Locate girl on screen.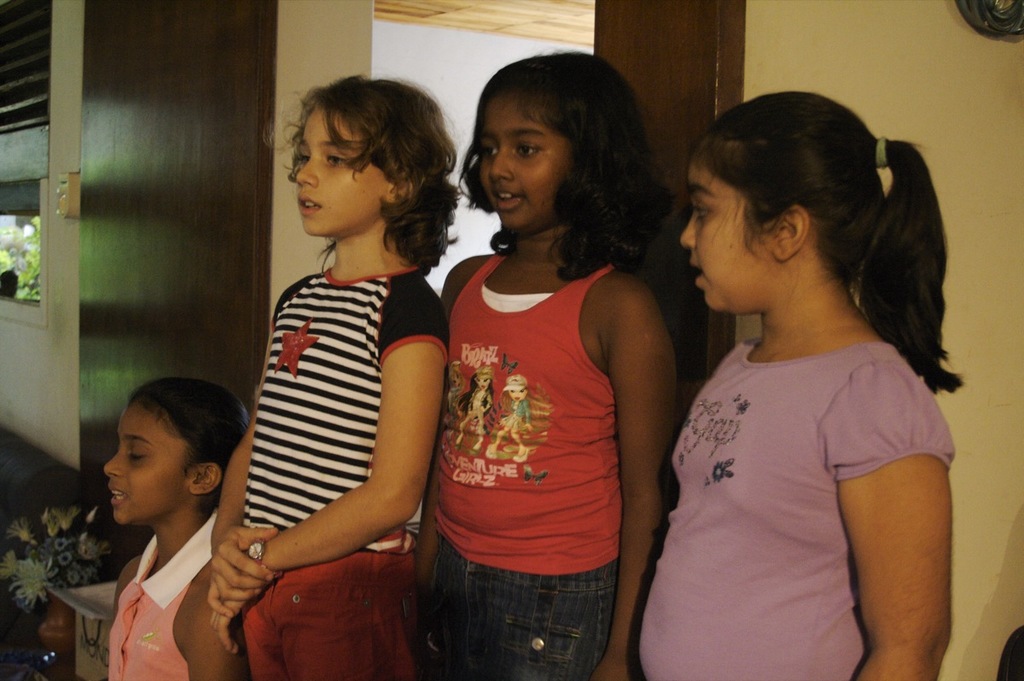
On screen at box=[414, 46, 678, 680].
